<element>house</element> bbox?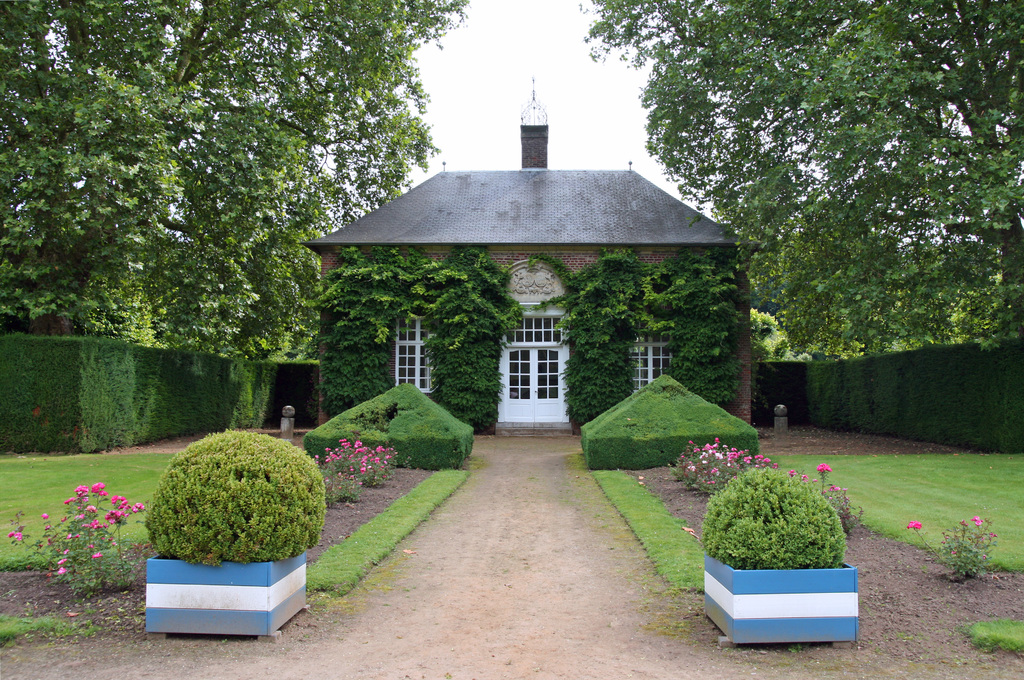
x1=296, y1=76, x2=763, y2=436
